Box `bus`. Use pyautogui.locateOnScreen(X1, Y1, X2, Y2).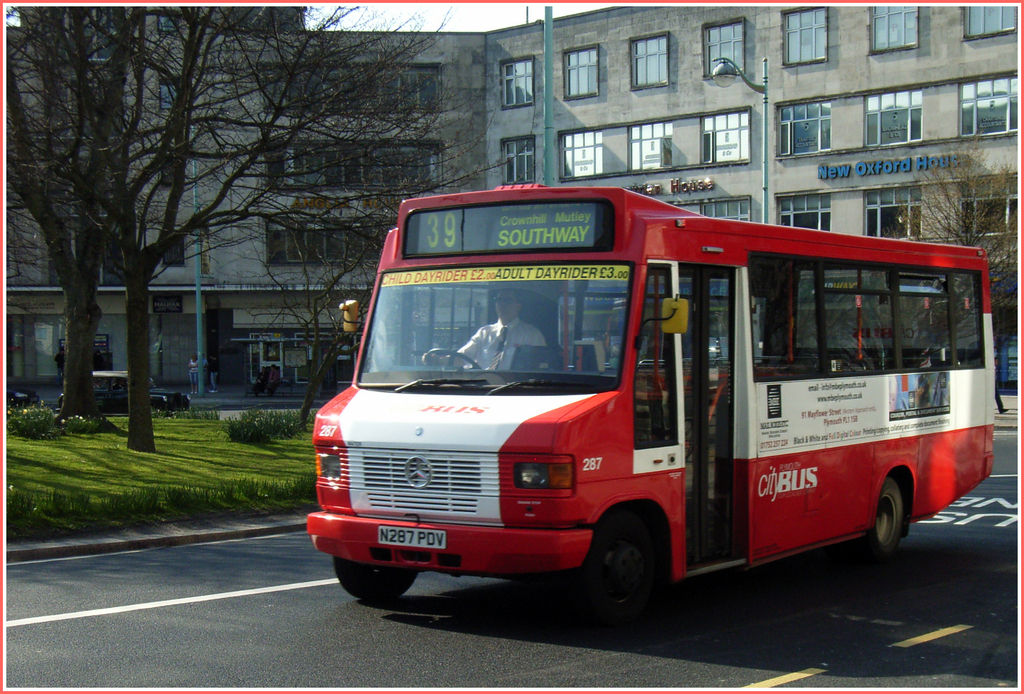
pyautogui.locateOnScreen(304, 182, 1000, 625).
